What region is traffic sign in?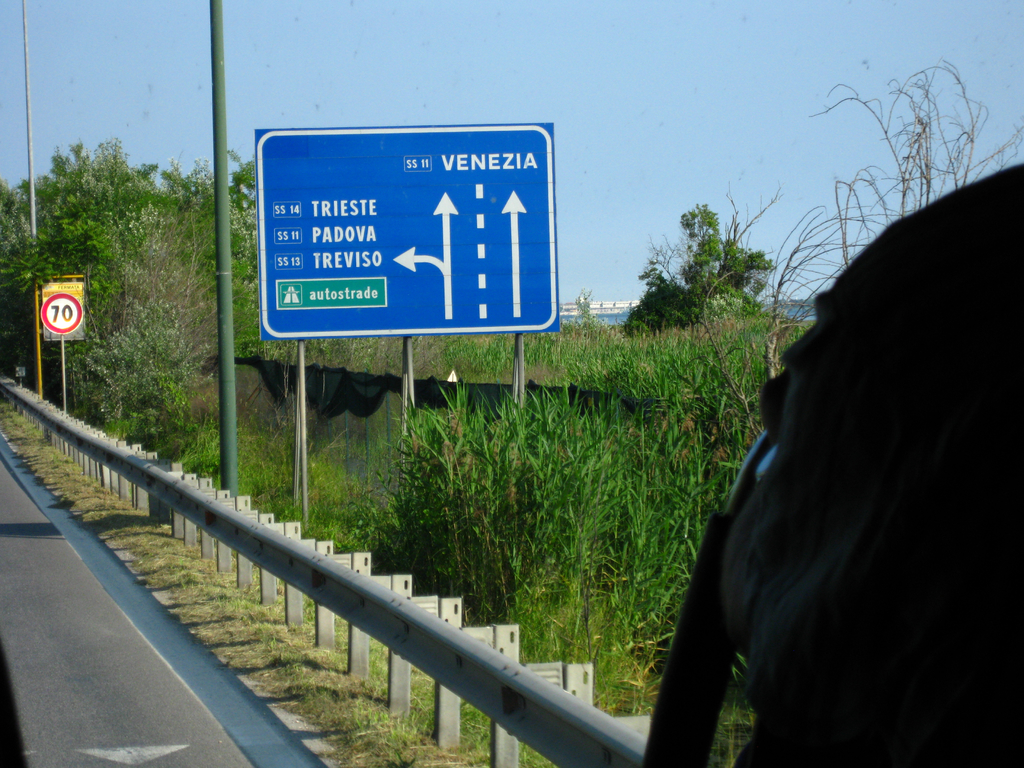
crop(255, 122, 559, 346).
